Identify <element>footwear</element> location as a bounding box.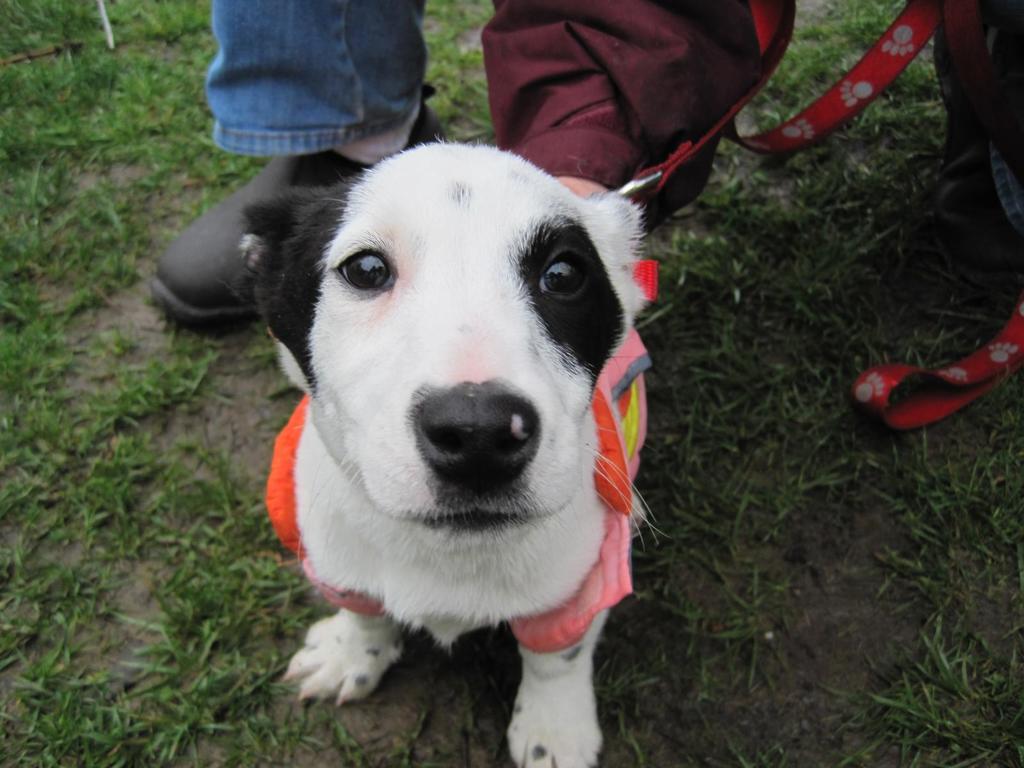
{"x1": 155, "y1": 81, "x2": 446, "y2": 327}.
